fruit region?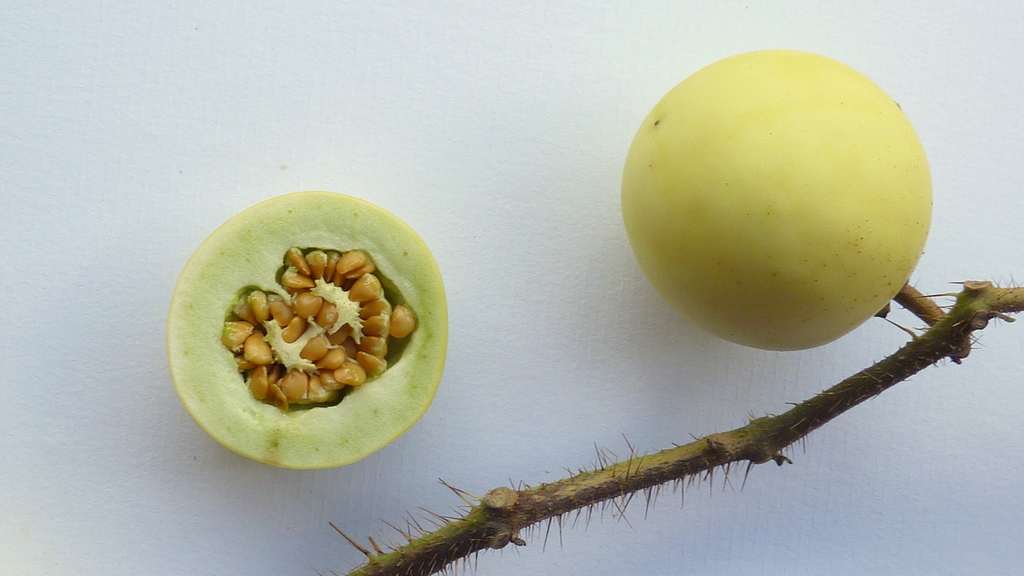
box=[166, 217, 426, 472]
